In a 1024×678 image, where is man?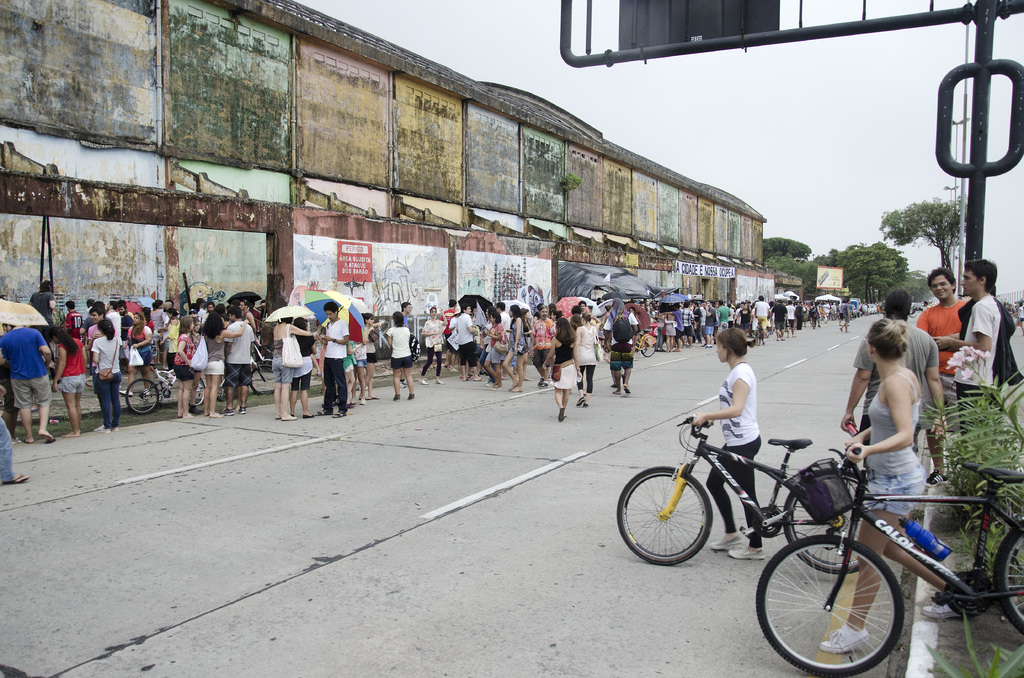
bbox(659, 297, 684, 351).
